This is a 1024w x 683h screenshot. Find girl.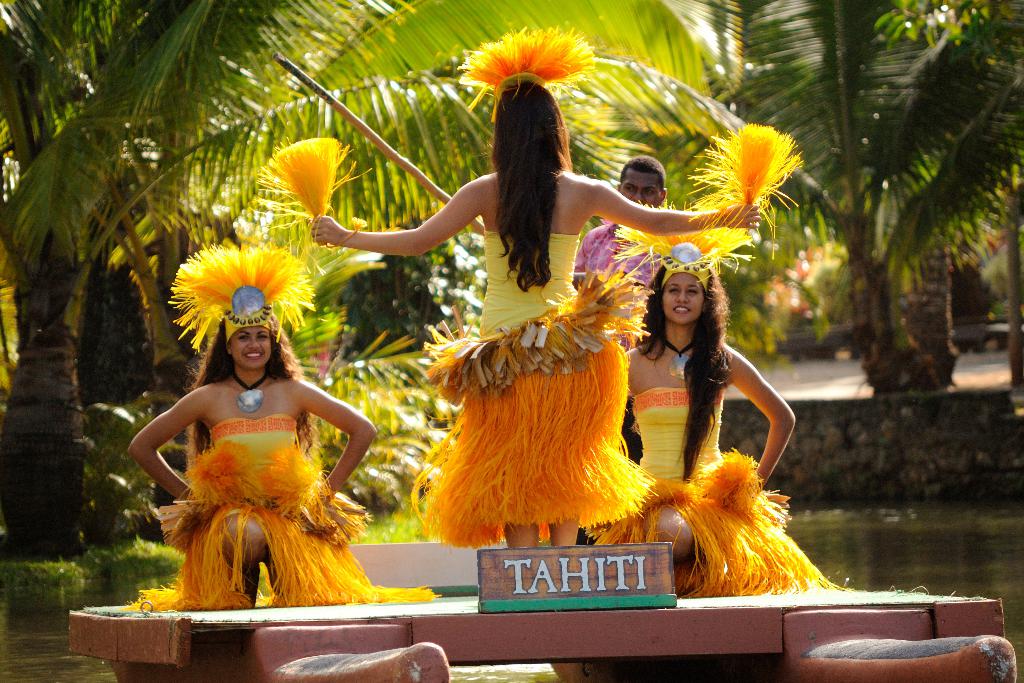
Bounding box: (x1=582, y1=263, x2=860, y2=594).
